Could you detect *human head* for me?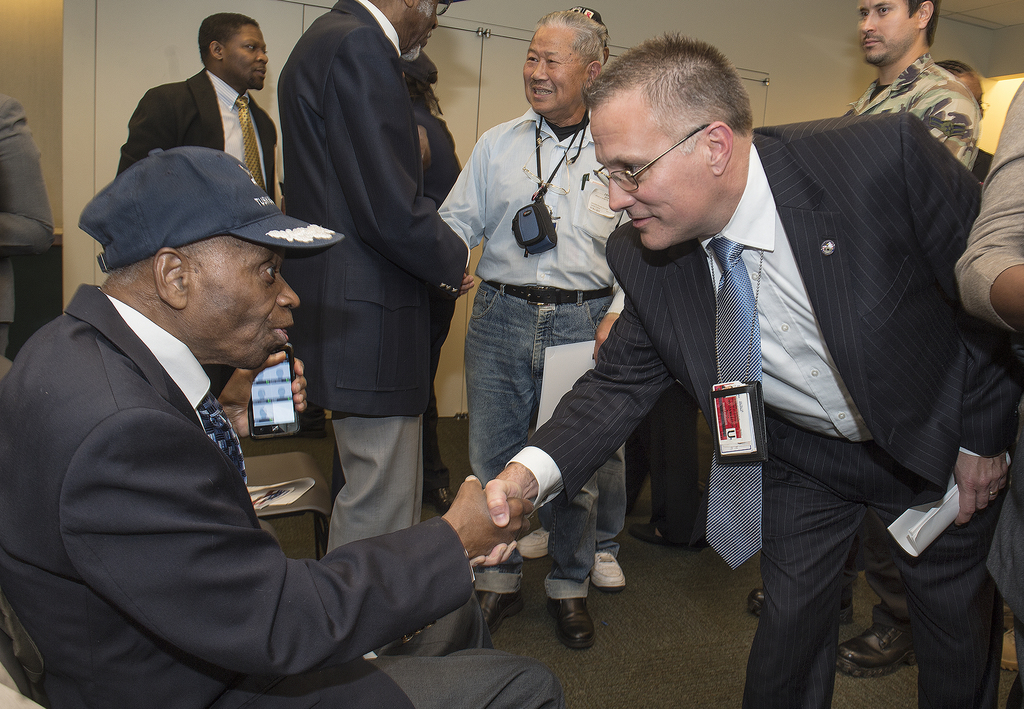
Detection result: {"x1": 79, "y1": 145, "x2": 346, "y2": 370}.
